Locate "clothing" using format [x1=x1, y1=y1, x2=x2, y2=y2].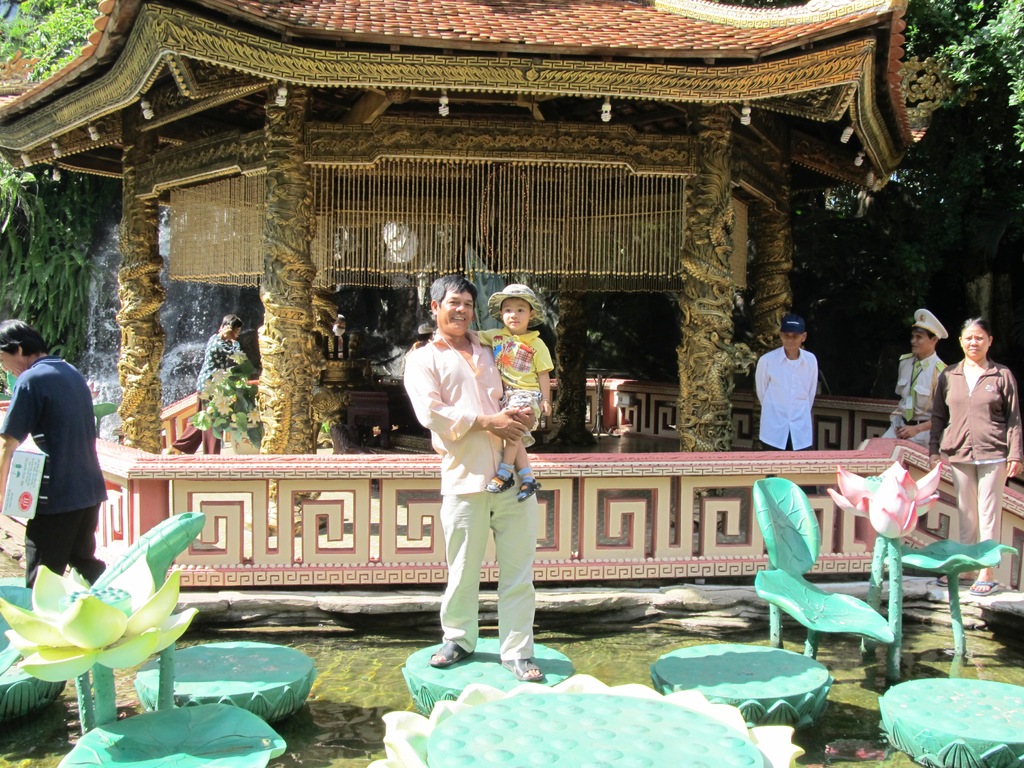
[x1=924, y1=362, x2=1023, y2=586].
